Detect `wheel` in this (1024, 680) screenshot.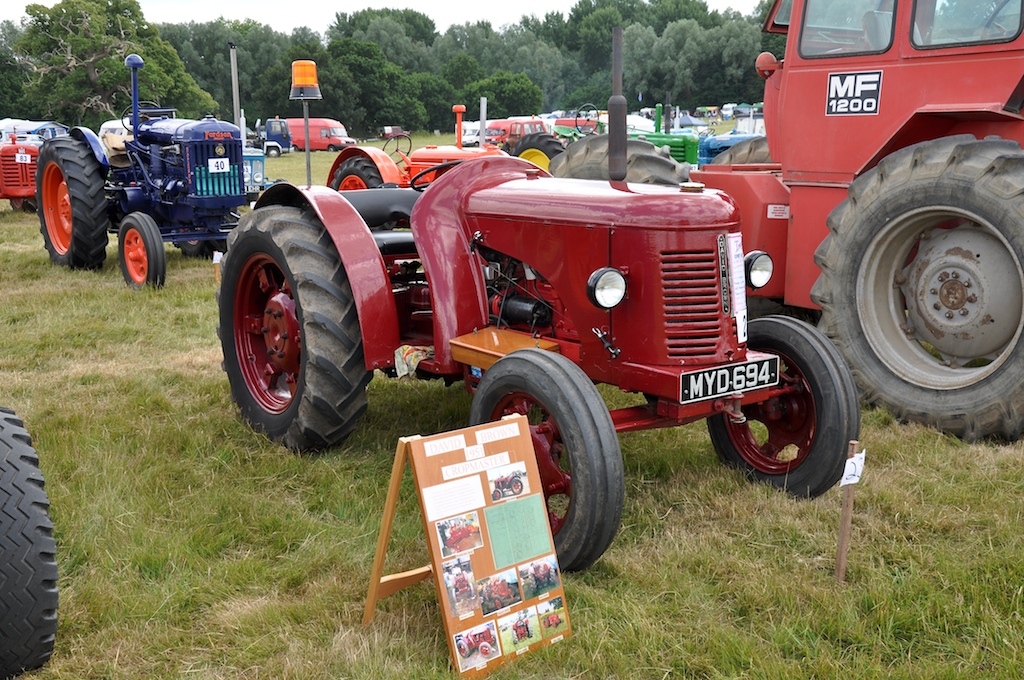
Detection: (323, 153, 382, 196).
